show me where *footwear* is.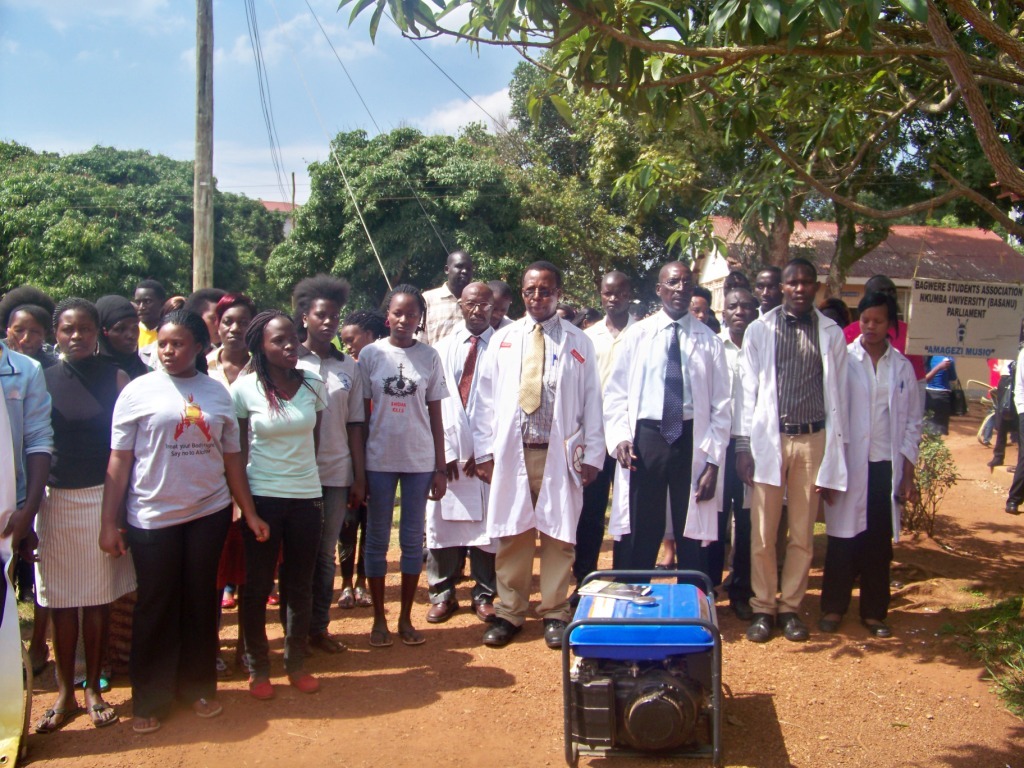
*footwear* is at <bbox>248, 672, 276, 699</bbox>.
